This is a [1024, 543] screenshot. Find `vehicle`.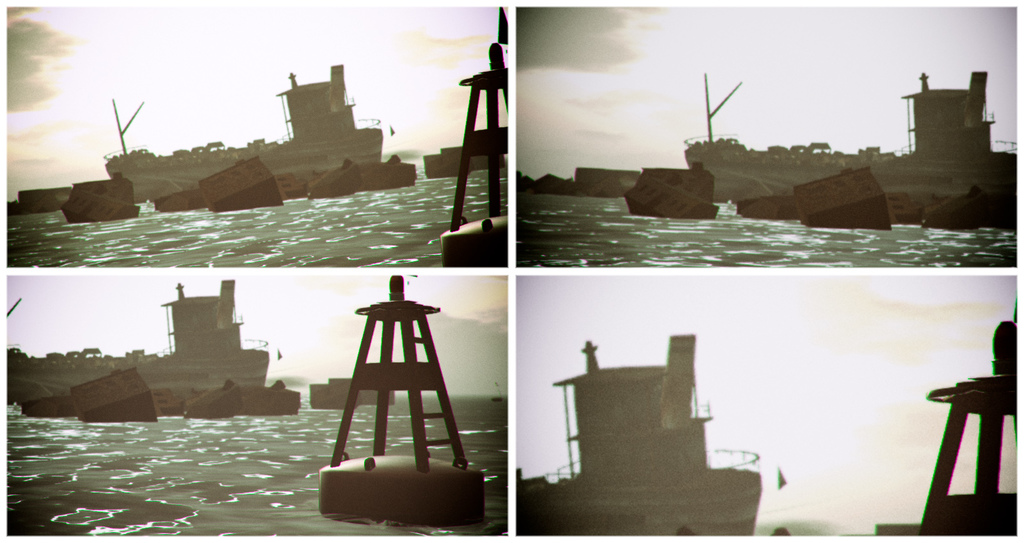
Bounding box: bbox(100, 60, 401, 188).
